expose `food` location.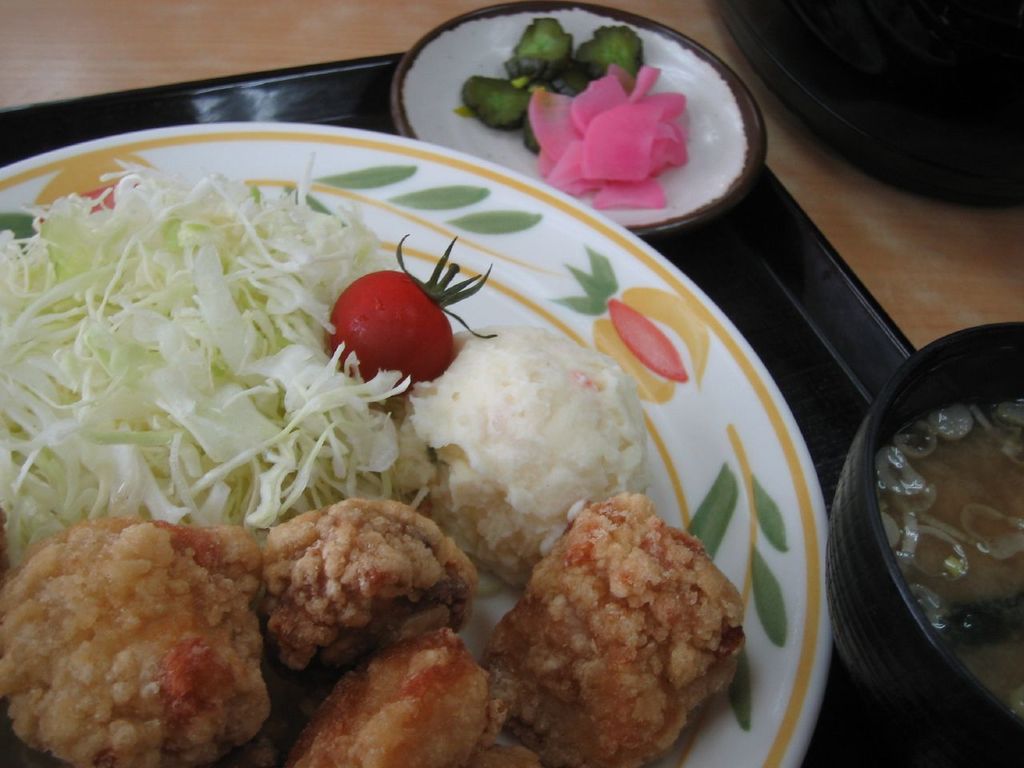
Exposed at x1=0, y1=515, x2=276, y2=767.
